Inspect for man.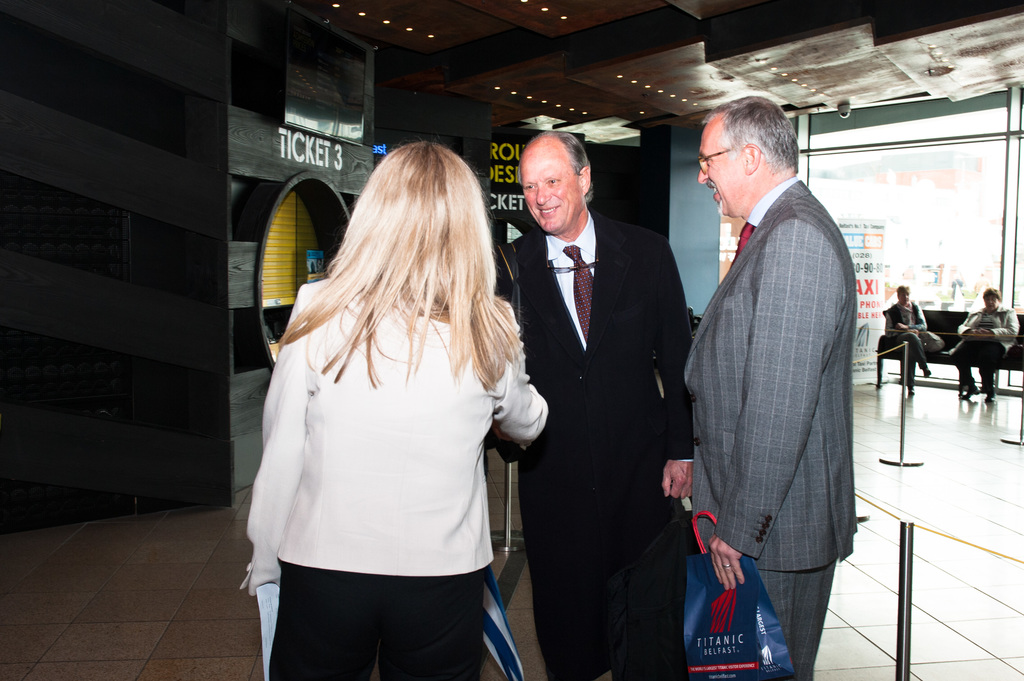
Inspection: rect(879, 278, 926, 397).
